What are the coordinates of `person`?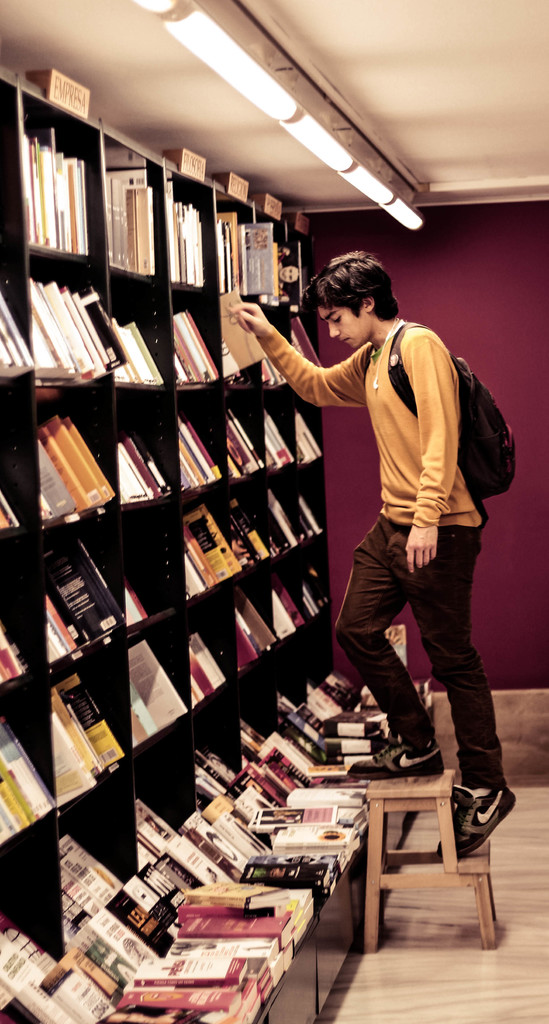
bbox(230, 252, 518, 852).
